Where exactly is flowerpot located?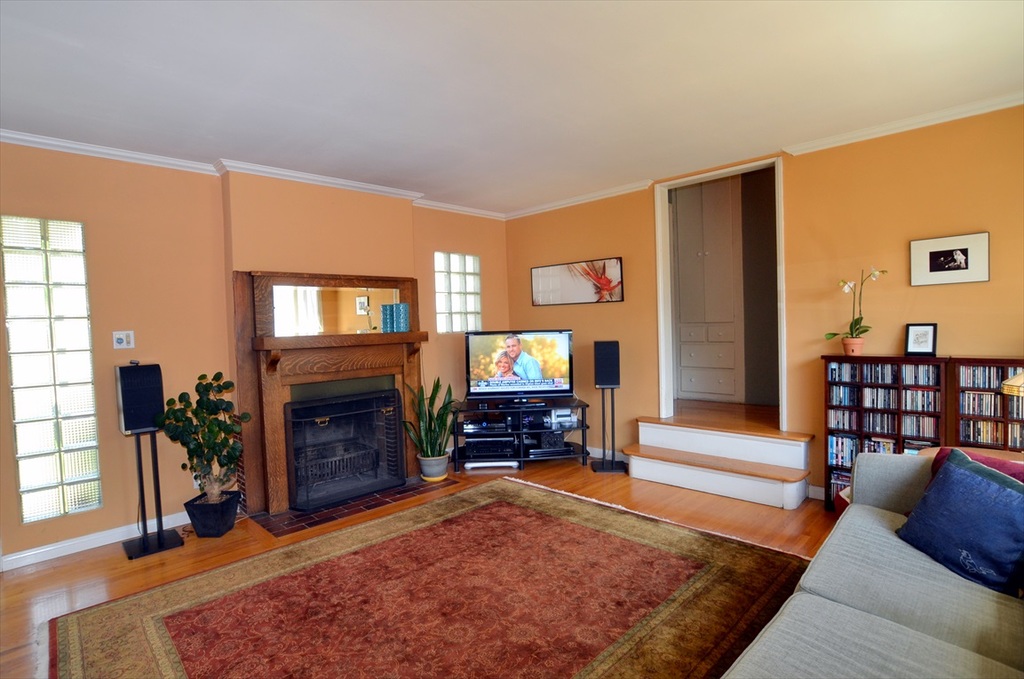
Its bounding box is 185/488/243/538.
